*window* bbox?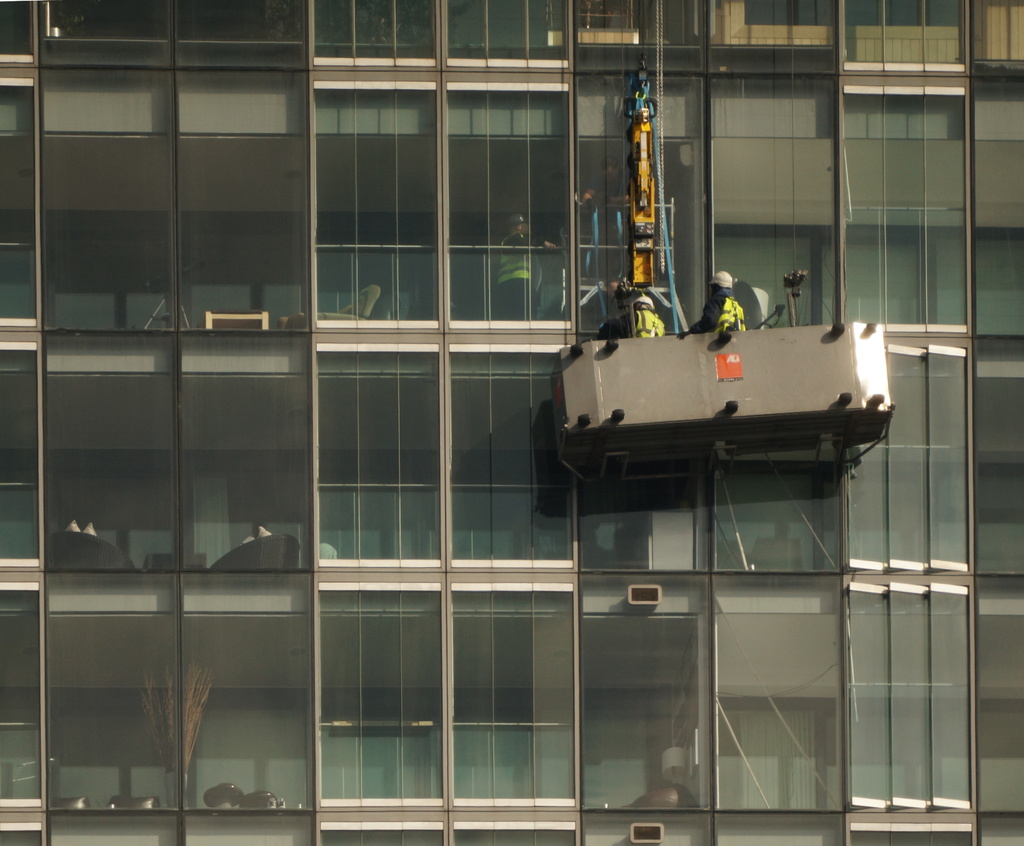
[left=838, top=69, right=973, bottom=329]
